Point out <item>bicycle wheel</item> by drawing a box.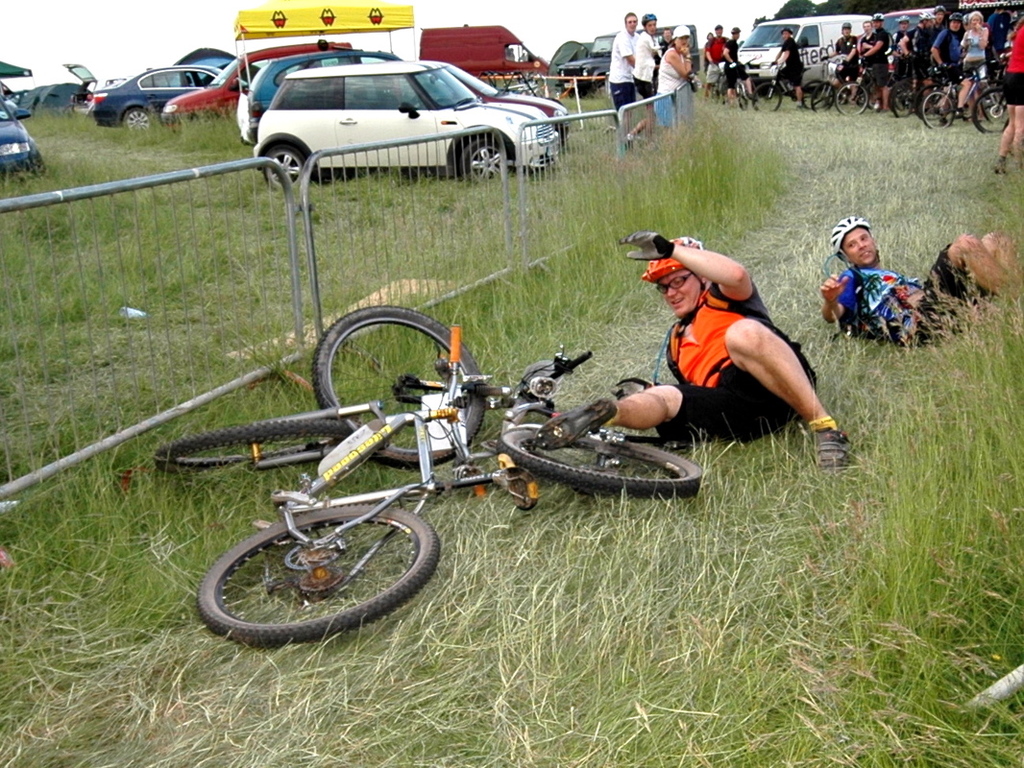
BBox(916, 86, 962, 135).
